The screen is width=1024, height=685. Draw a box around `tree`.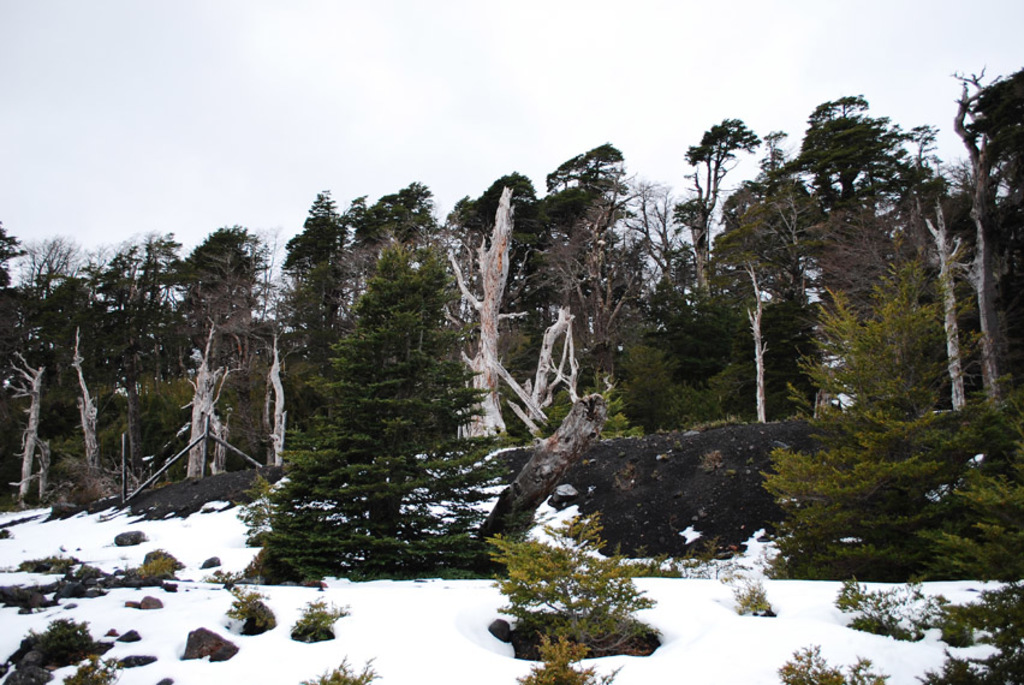
[81, 232, 198, 391].
